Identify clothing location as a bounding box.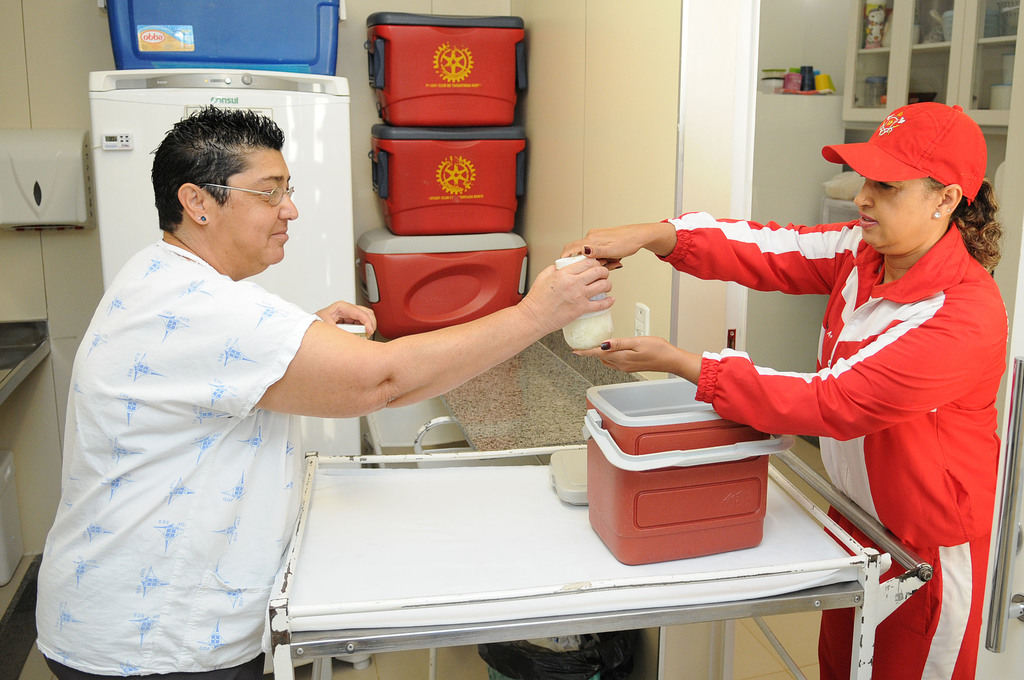
655,218,1014,679.
